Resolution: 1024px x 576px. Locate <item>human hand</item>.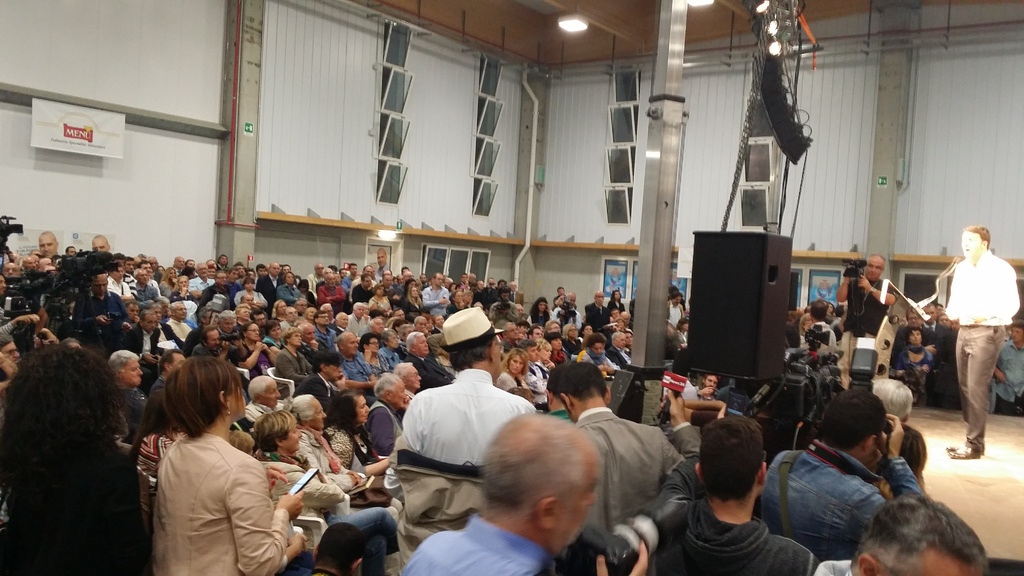
bbox=(925, 342, 940, 356).
